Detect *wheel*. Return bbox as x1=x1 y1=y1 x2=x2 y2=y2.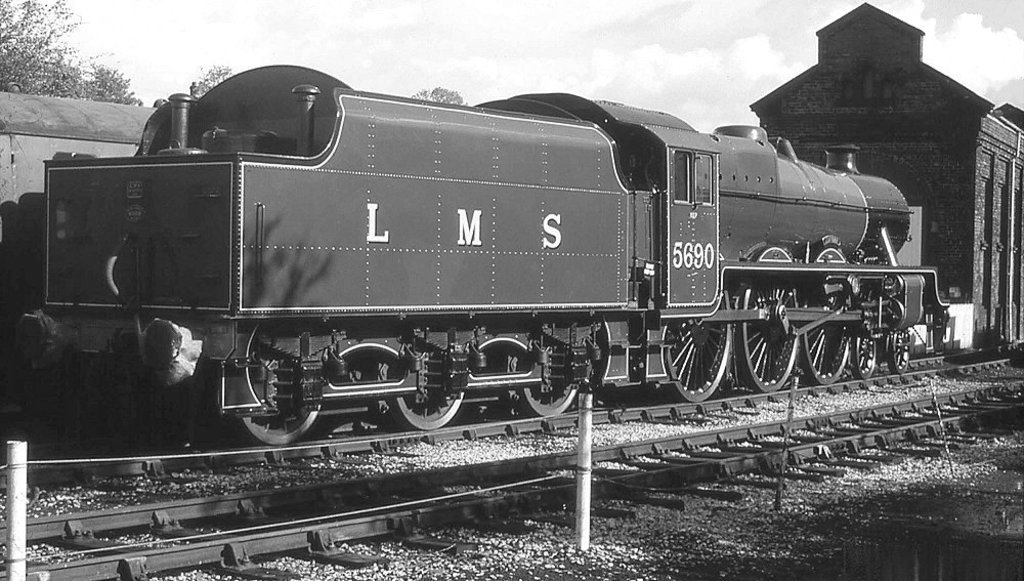
x1=857 y1=331 x2=879 y2=380.
